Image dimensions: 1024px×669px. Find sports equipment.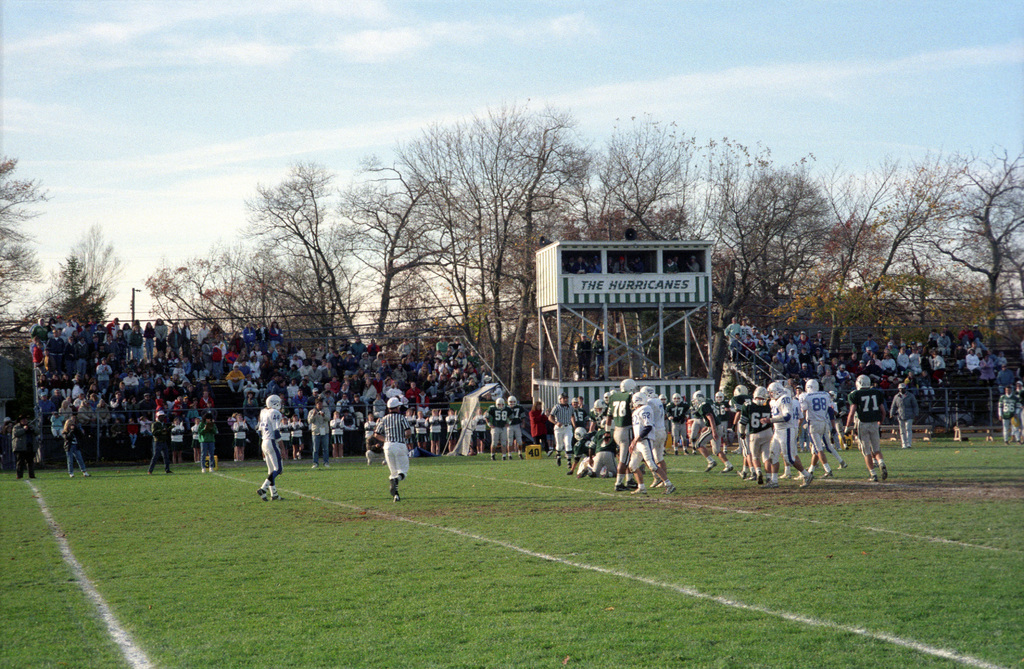
select_region(576, 427, 588, 442).
